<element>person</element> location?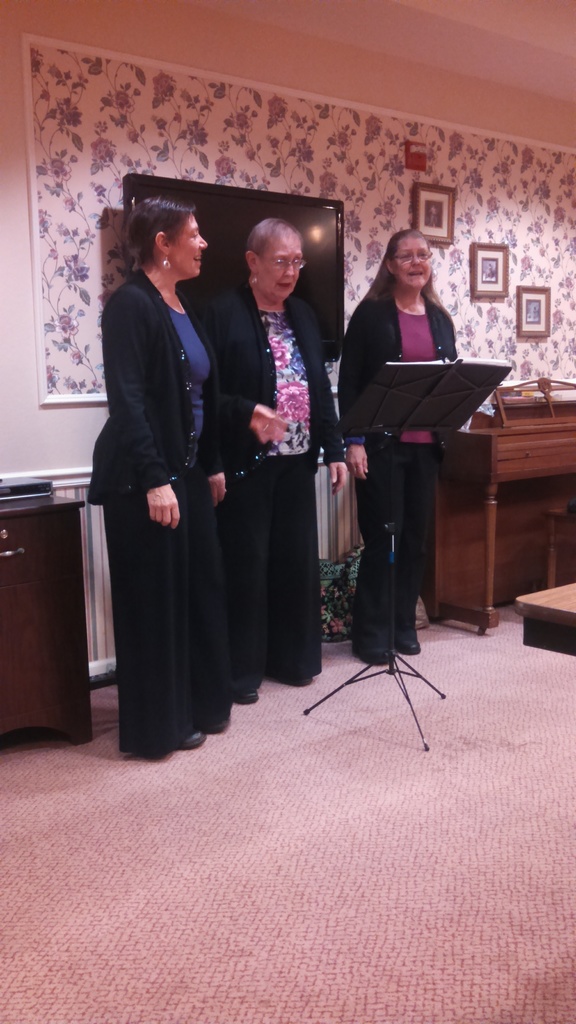
box=[336, 223, 476, 669]
